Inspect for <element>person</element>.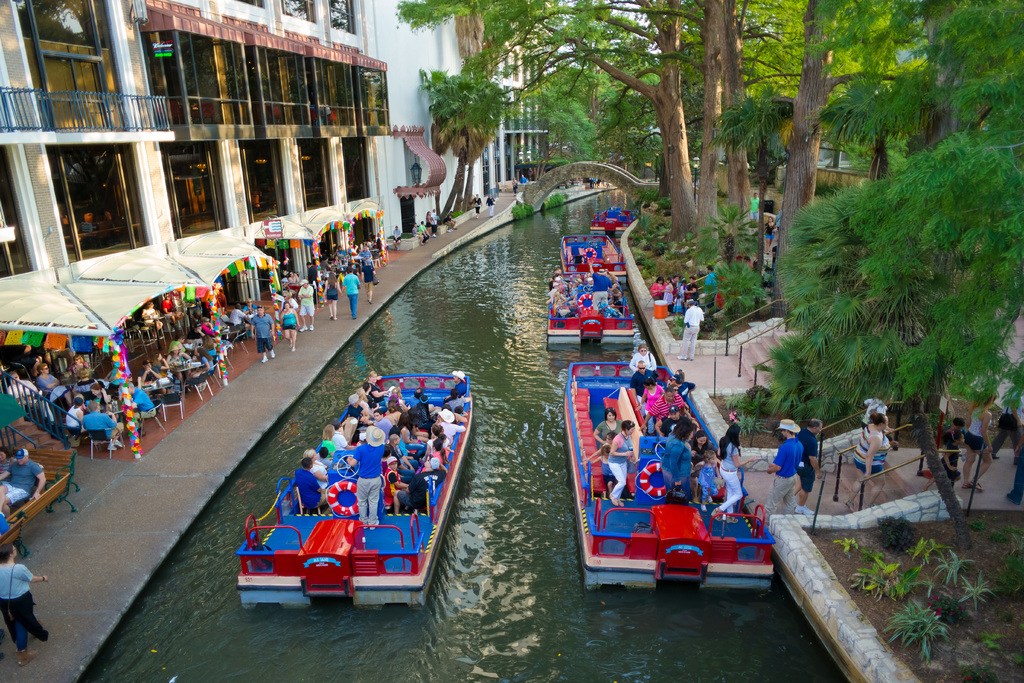
Inspection: locate(344, 265, 359, 319).
